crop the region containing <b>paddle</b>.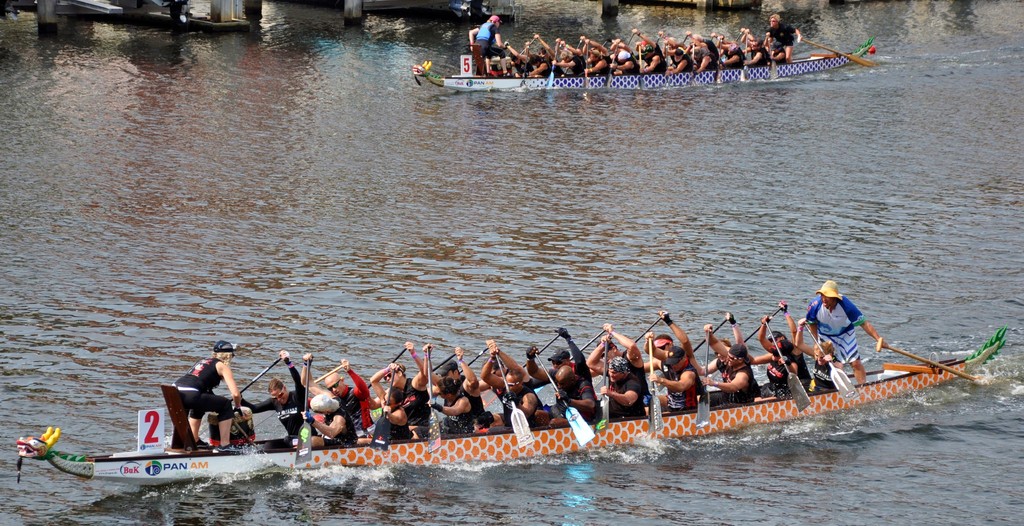
Crop region: [x1=684, y1=33, x2=692, y2=44].
